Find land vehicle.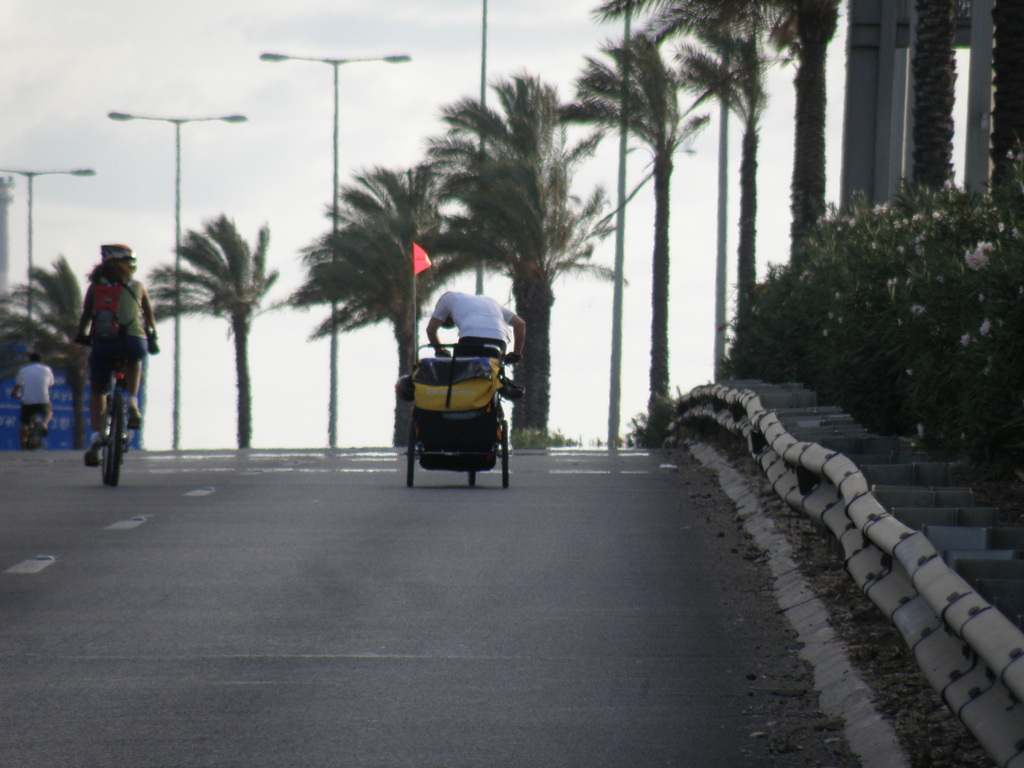
(80,339,149,485).
